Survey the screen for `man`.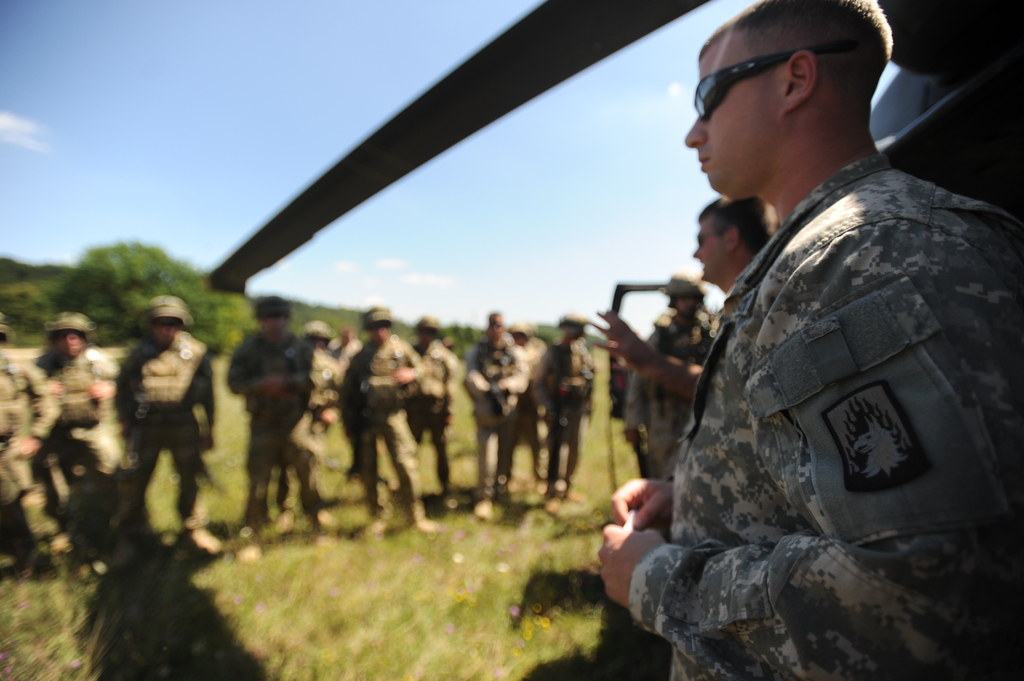
Survey found: left=664, top=2, right=1013, bottom=680.
